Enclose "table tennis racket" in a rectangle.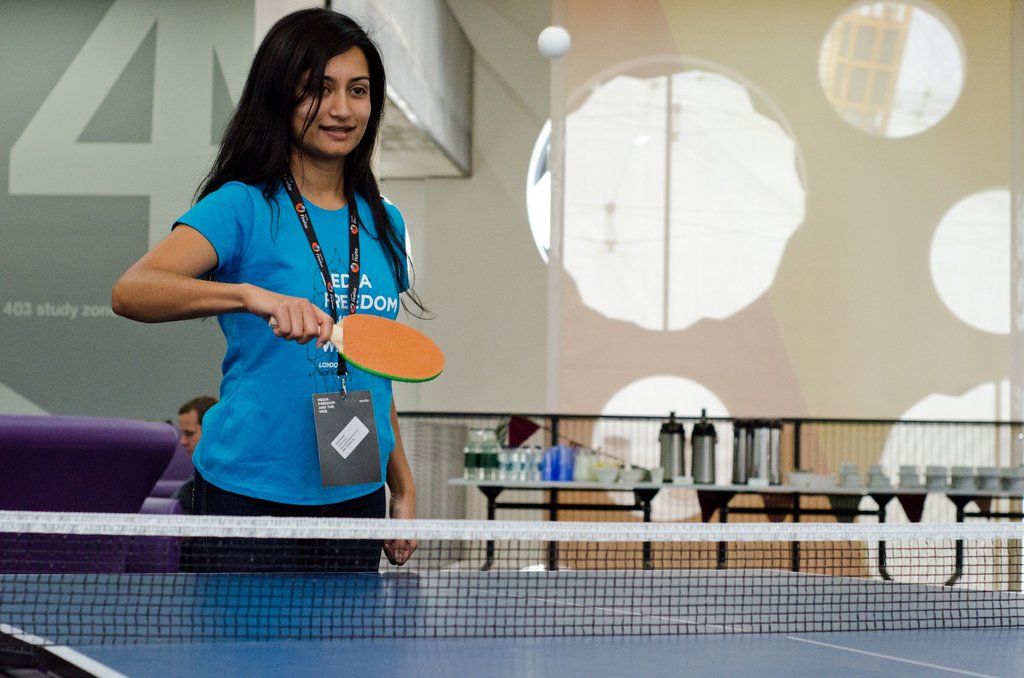
269,316,446,381.
